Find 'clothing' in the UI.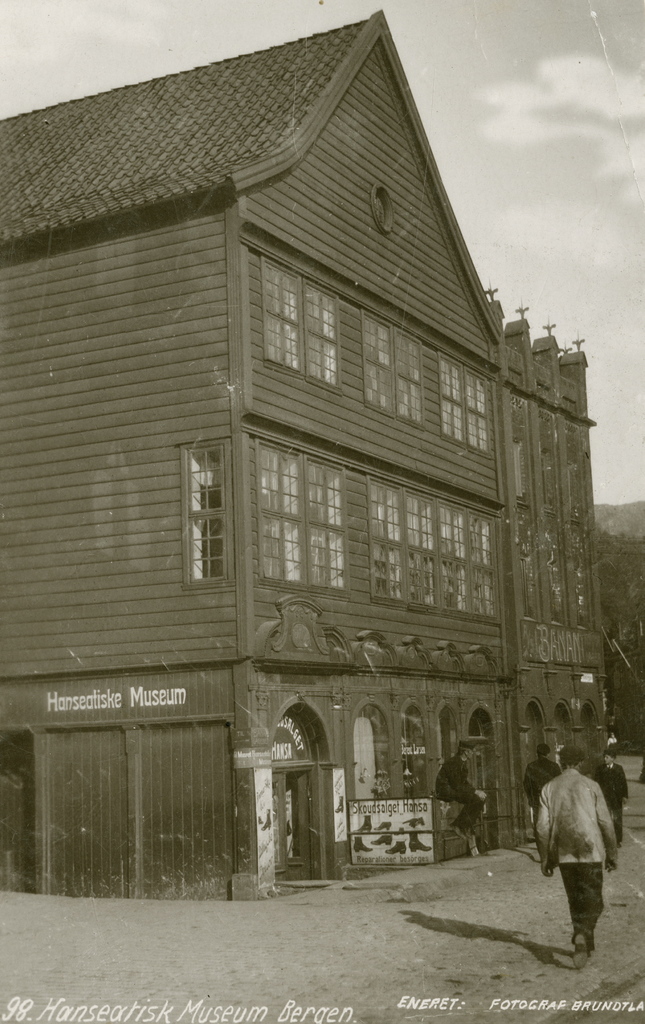
UI element at {"left": 541, "top": 752, "right": 628, "bottom": 950}.
